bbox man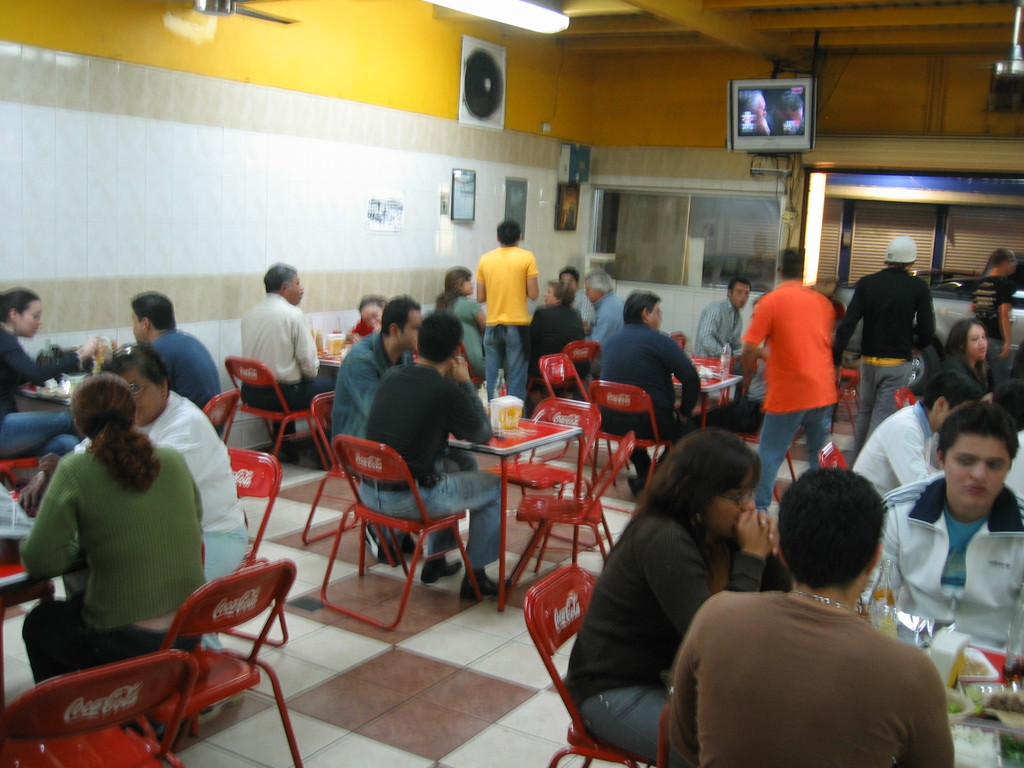
(x1=584, y1=272, x2=636, y2=351)
